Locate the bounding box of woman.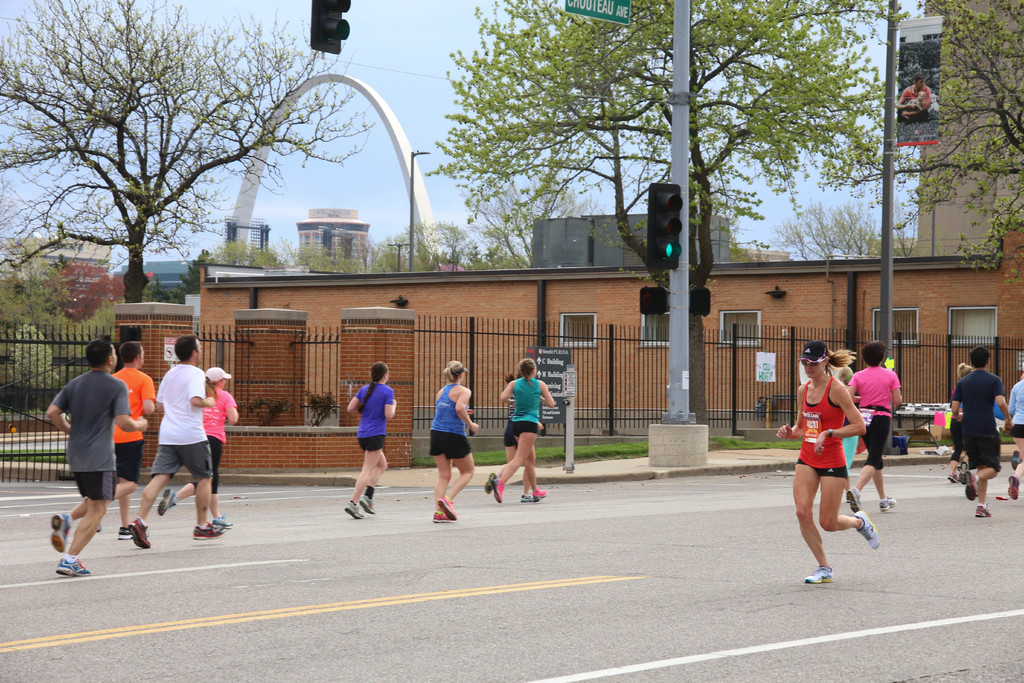
Bounding box: [x1=846, y1=342, x2=902, y2=514].
